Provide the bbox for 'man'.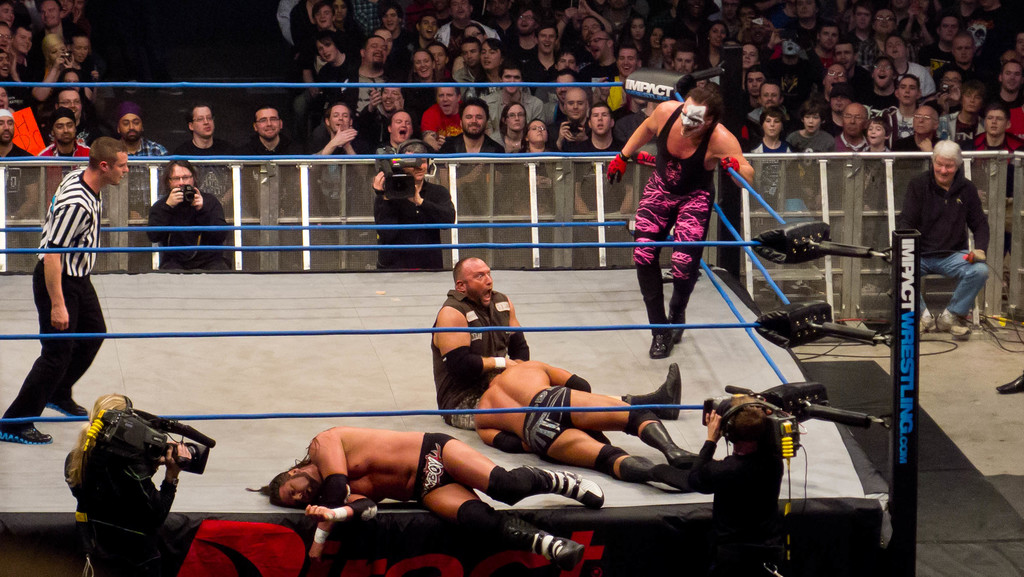
left=740, top=42, right=760, bottom=72.
